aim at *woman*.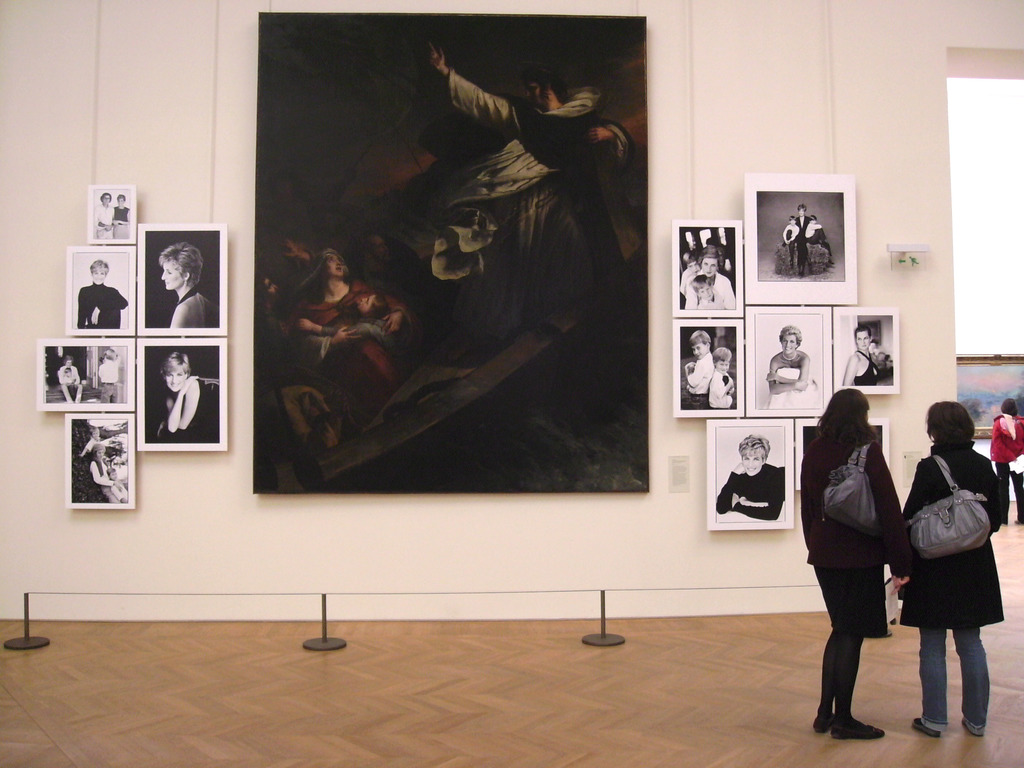
Aimed at pyautogui.locateOnScreen(159, 346, 222, 447).
